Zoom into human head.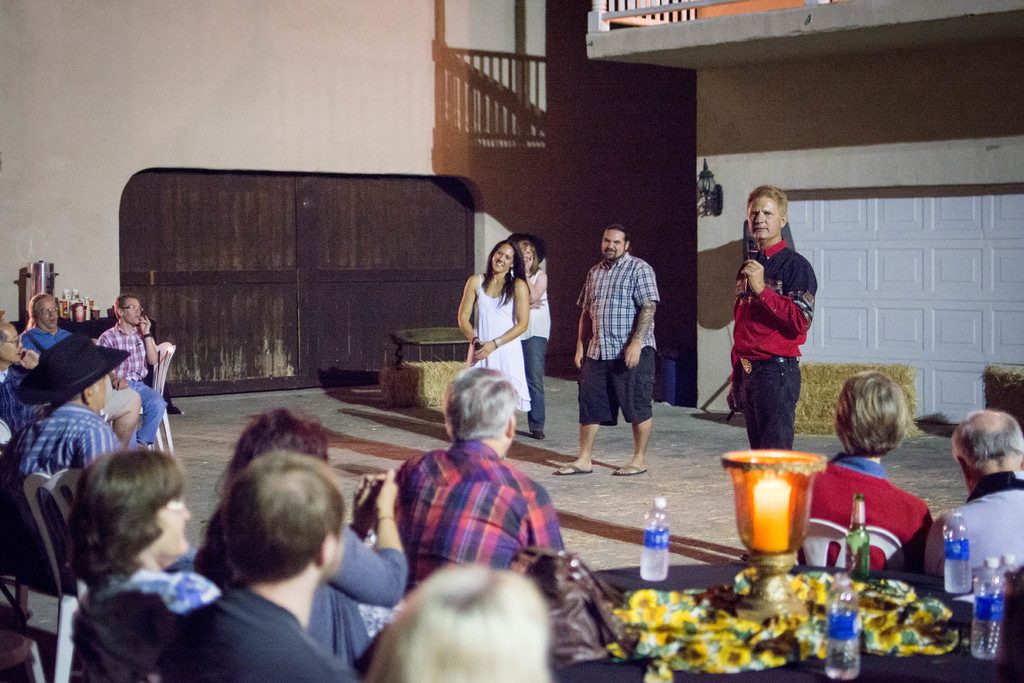
Zoom target: l=113, t=292, r=145, b=322.
